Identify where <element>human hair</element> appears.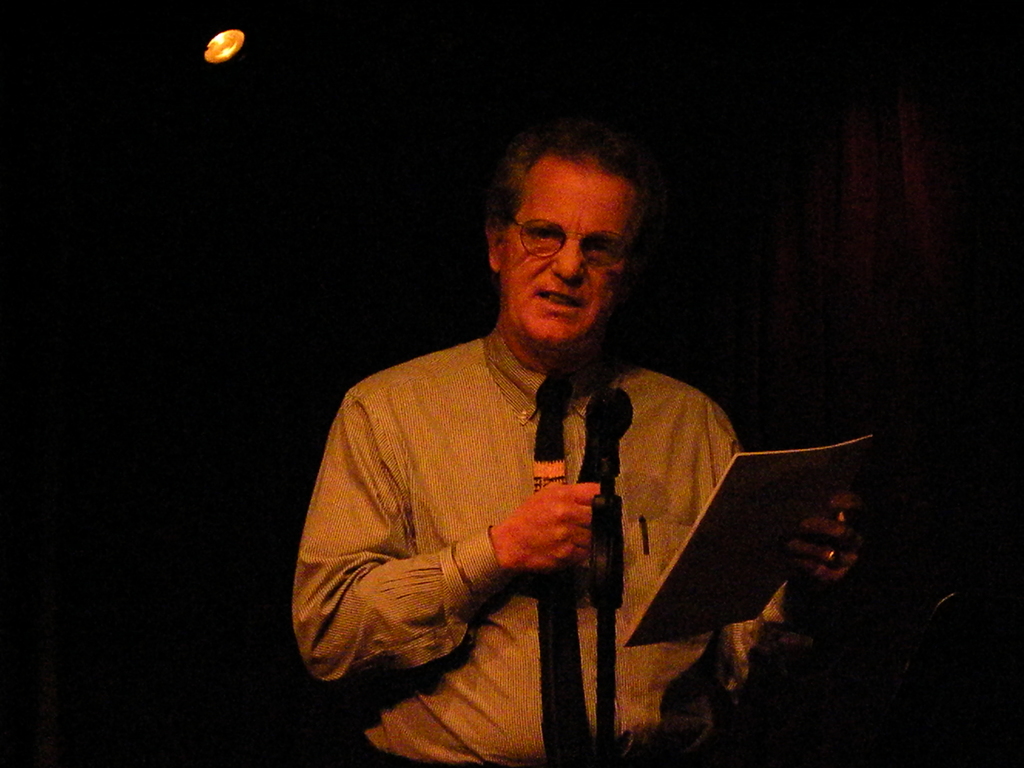
Appears at rect(486, 137, 646, 230).
